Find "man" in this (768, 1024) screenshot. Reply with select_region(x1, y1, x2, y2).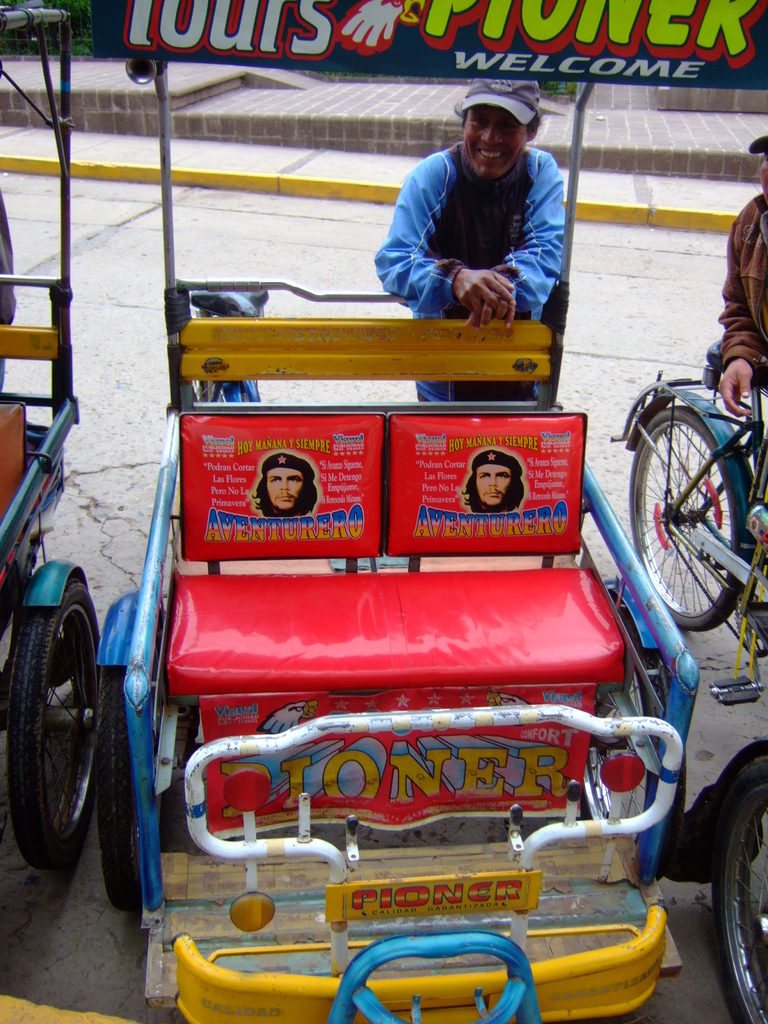
select_region(717, 136, 767, 417).
